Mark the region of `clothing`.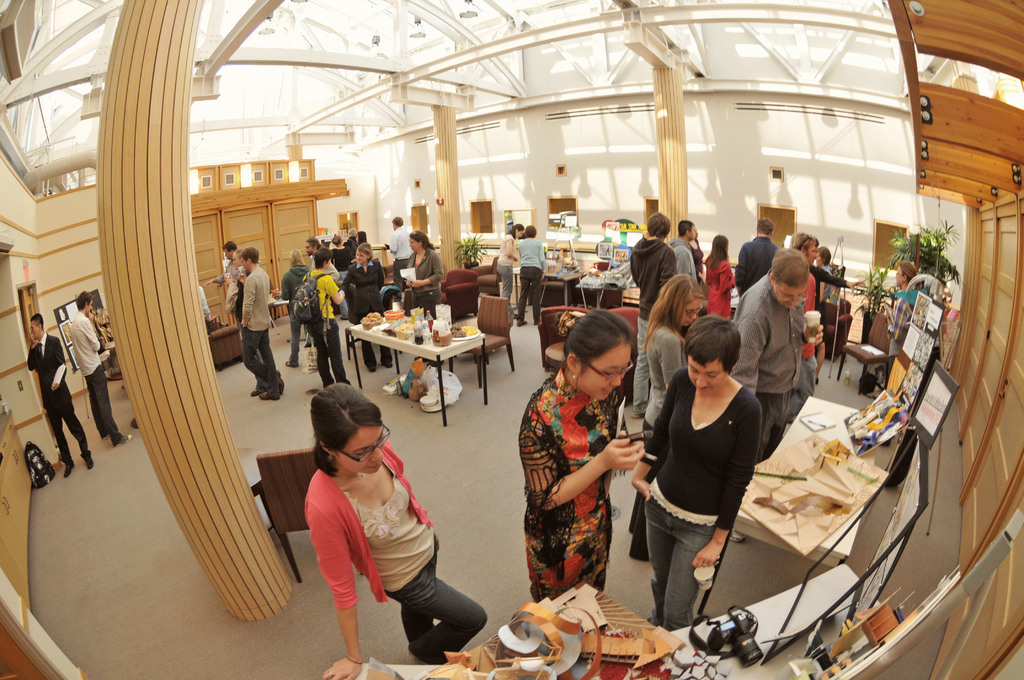
Region: rect(493, 232, 517, 316).
